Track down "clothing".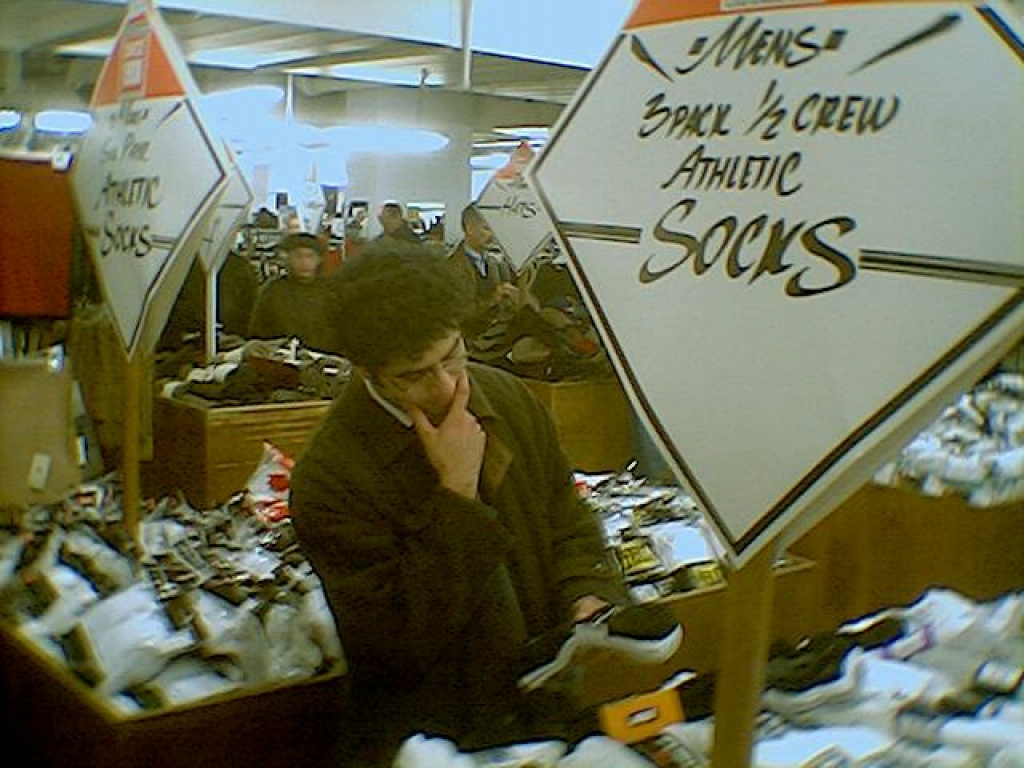
Tracked to <bbox>448, 245, 524, 351</bbox>.
